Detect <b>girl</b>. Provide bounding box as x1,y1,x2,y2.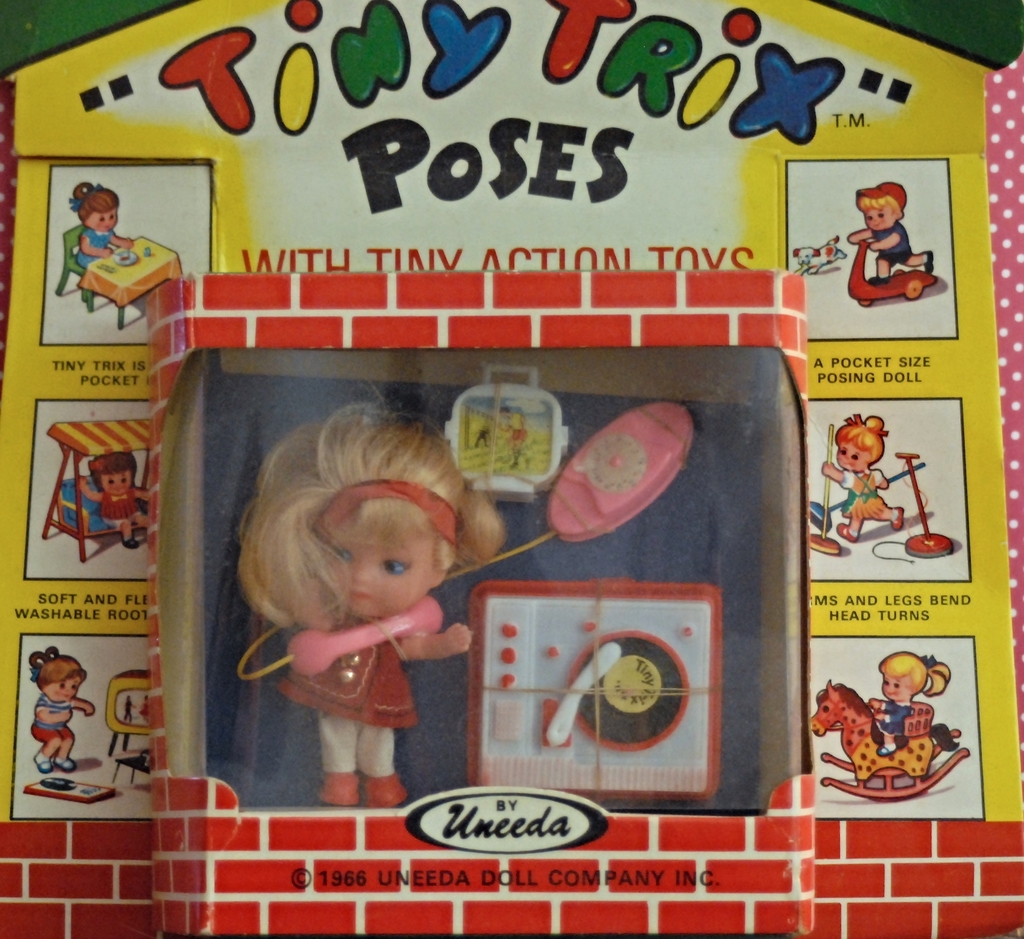
81,452,150,550.
